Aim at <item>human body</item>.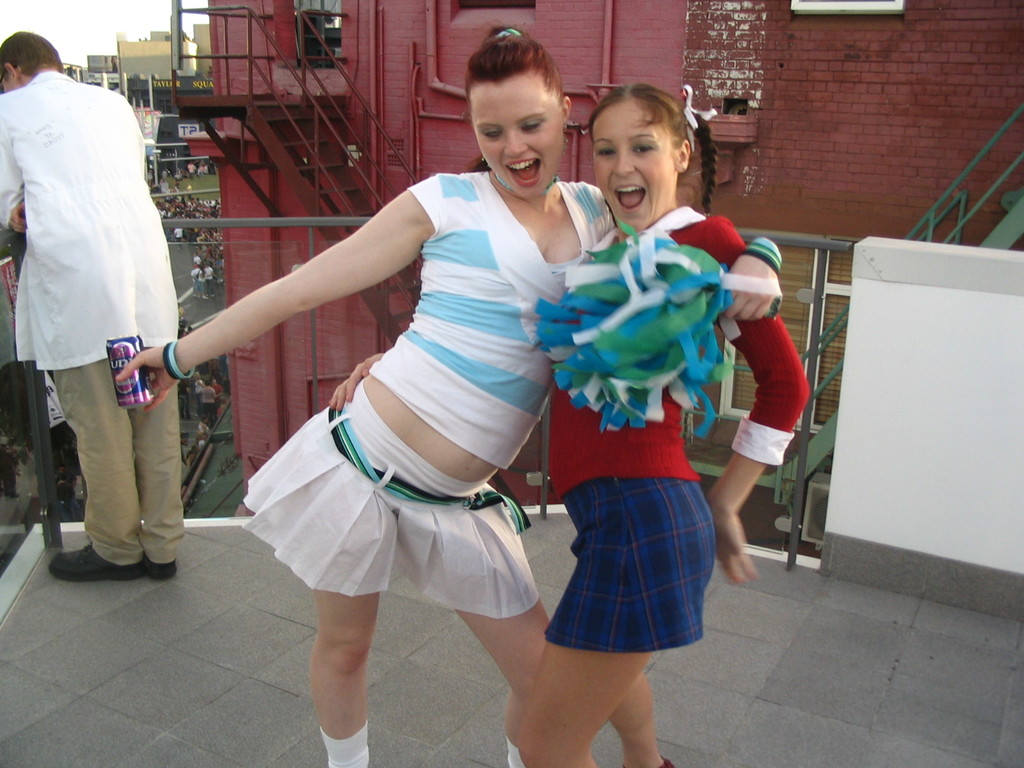
Aimed at <bbox>162, 27, 621, 766</bbox>.
